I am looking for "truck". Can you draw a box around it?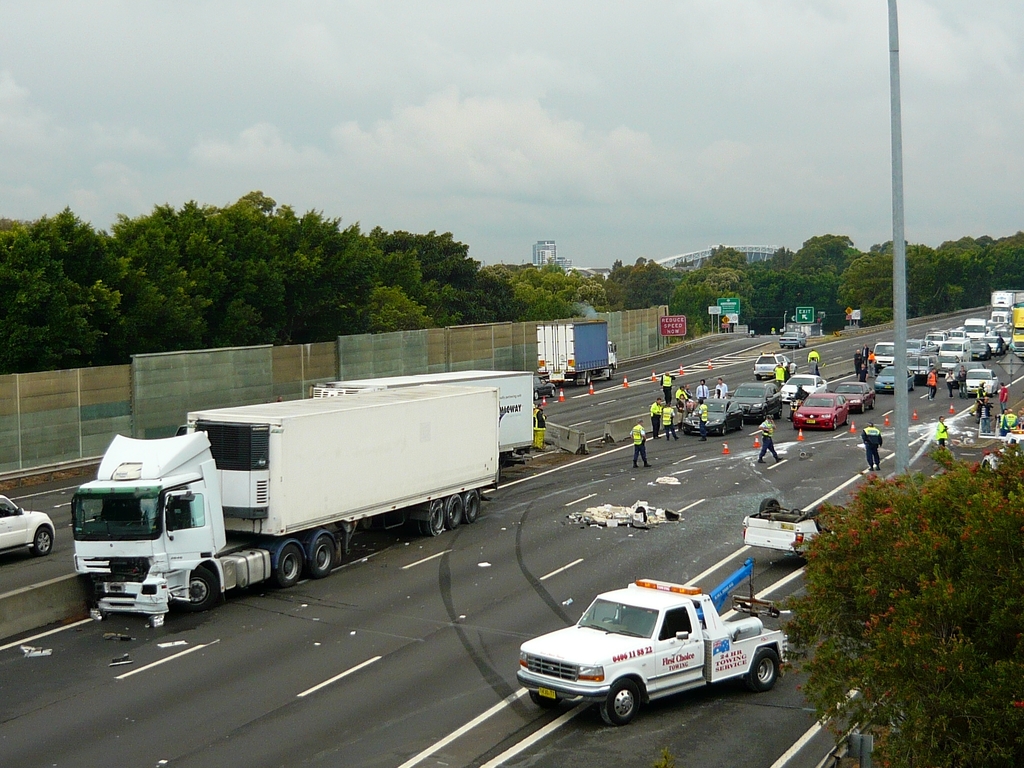
Sure, the bounding box is {"left": 872, "top": 340, "right": 895, "bottom": 375}.
